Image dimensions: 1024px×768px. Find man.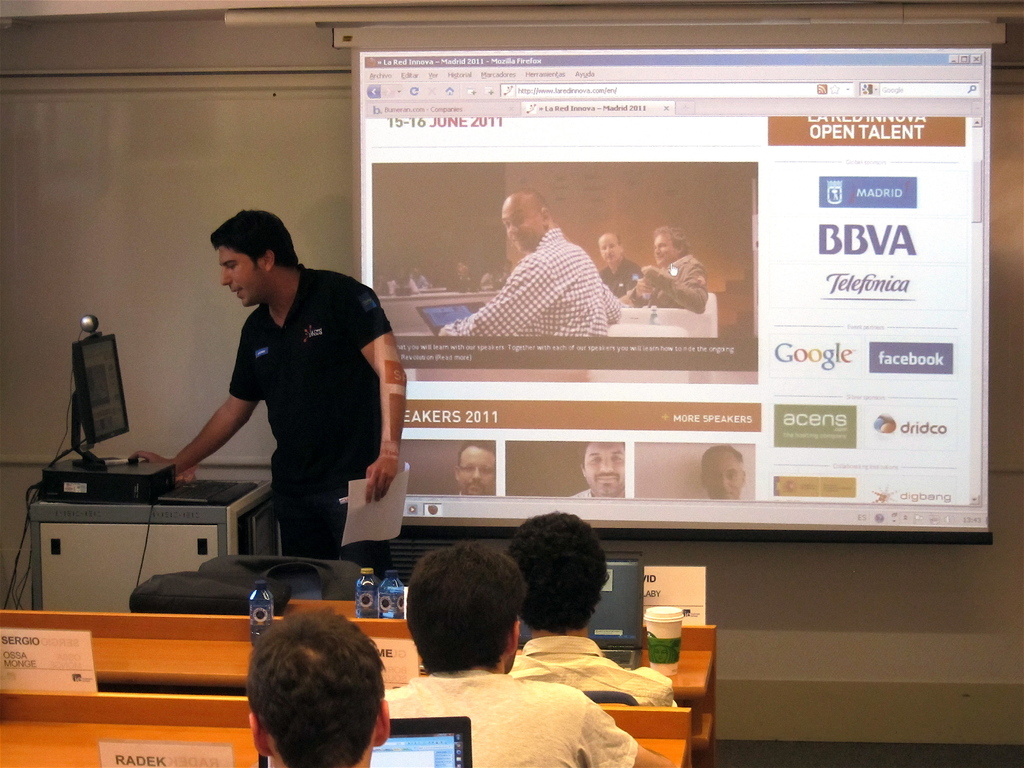
locate(242, 603, 387, 767).
